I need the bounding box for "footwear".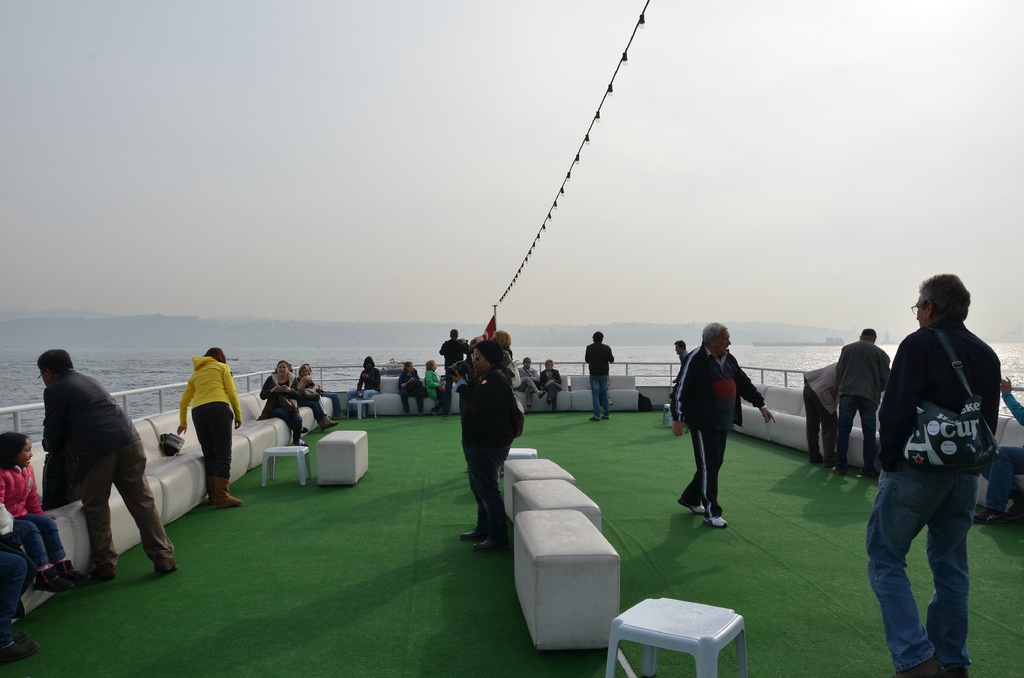
Here it is: left=592, top=416, right=598, bottom=420.
